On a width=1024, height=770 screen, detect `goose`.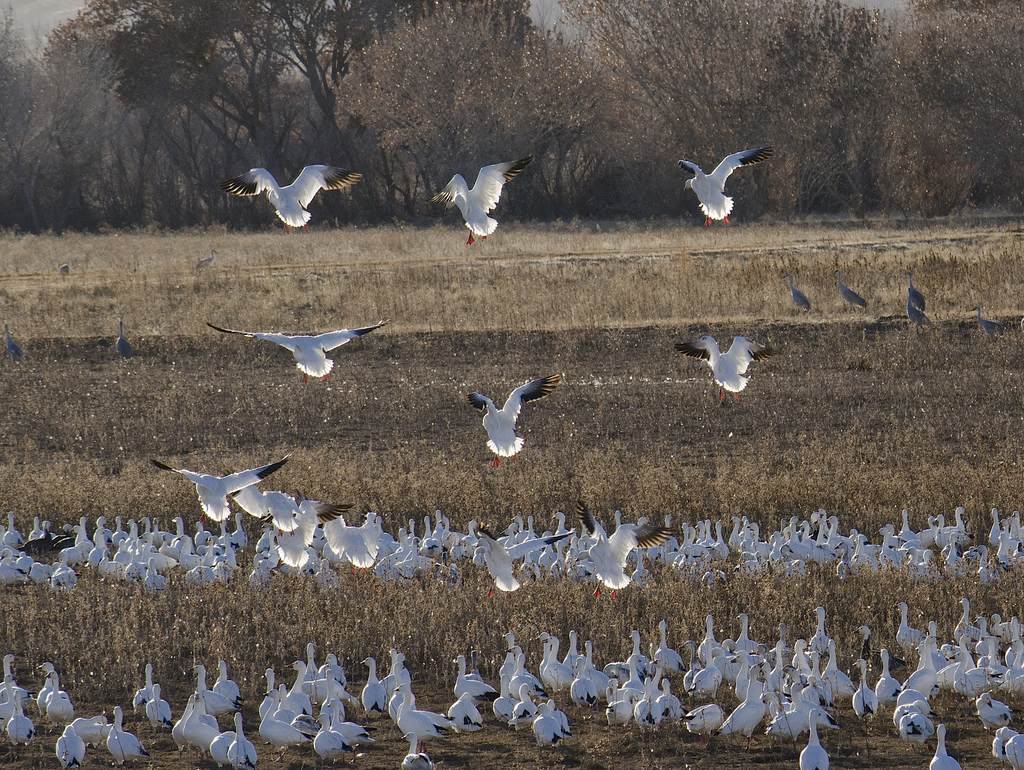
[x1=676, y1=333, x2=772, y2=404].
